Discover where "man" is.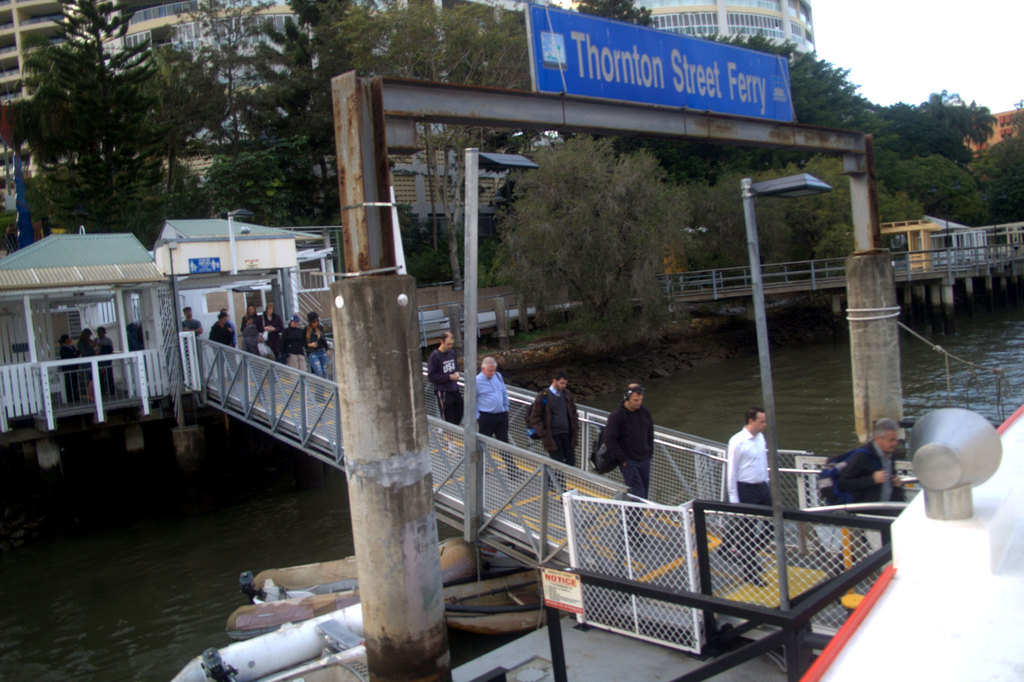
Discovered at bbox(721, 409, 775, 589).
